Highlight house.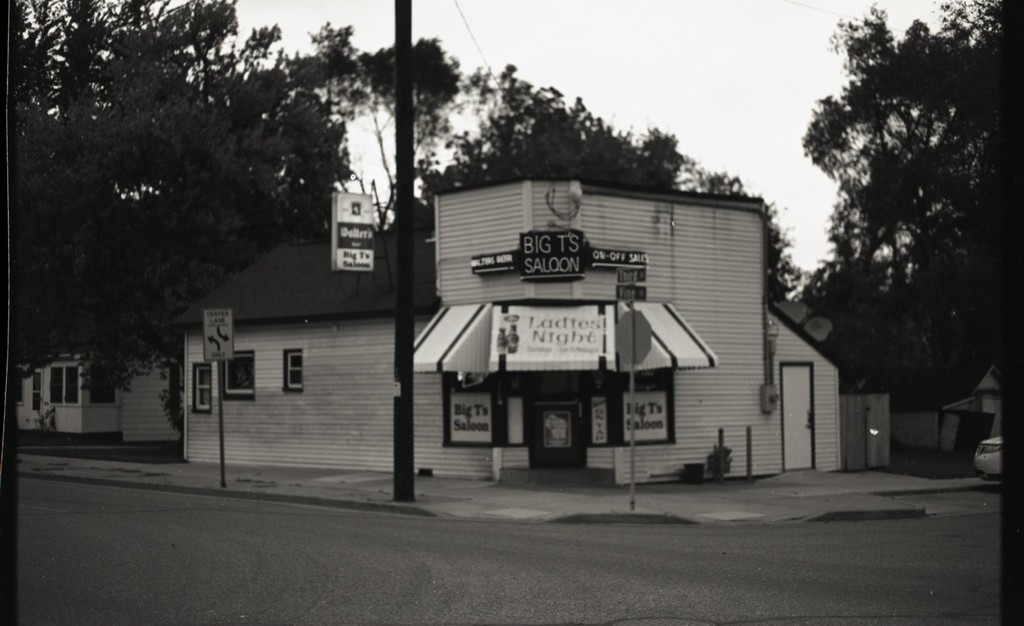
Highlighted region: (163,177,850,483).
